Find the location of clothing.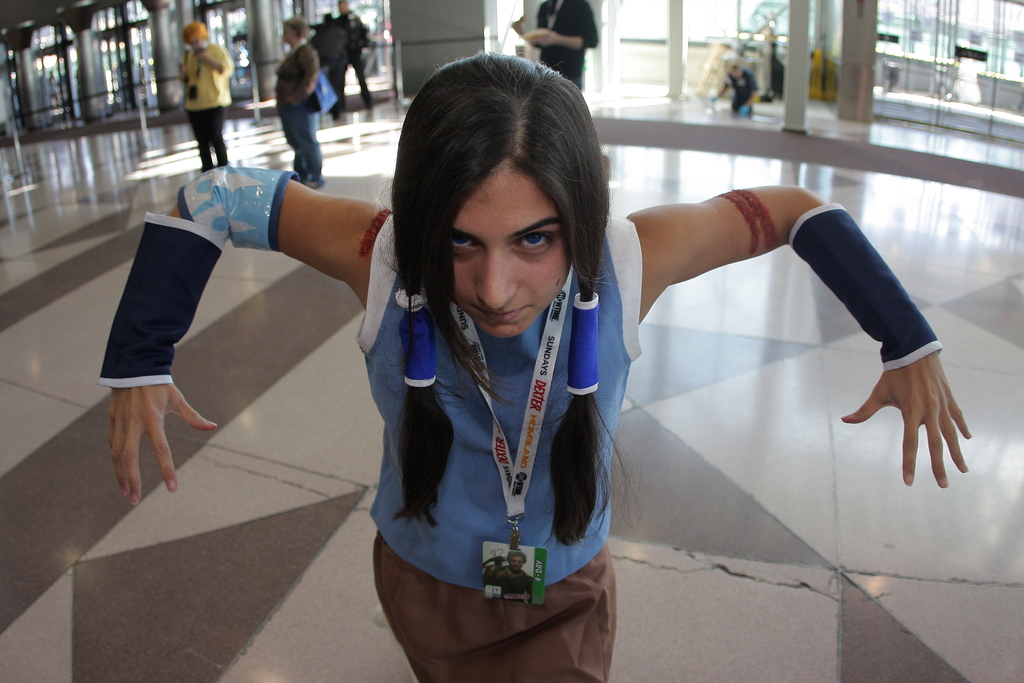
Location: [x1=530, y1=0, x2=598, y2=90].
